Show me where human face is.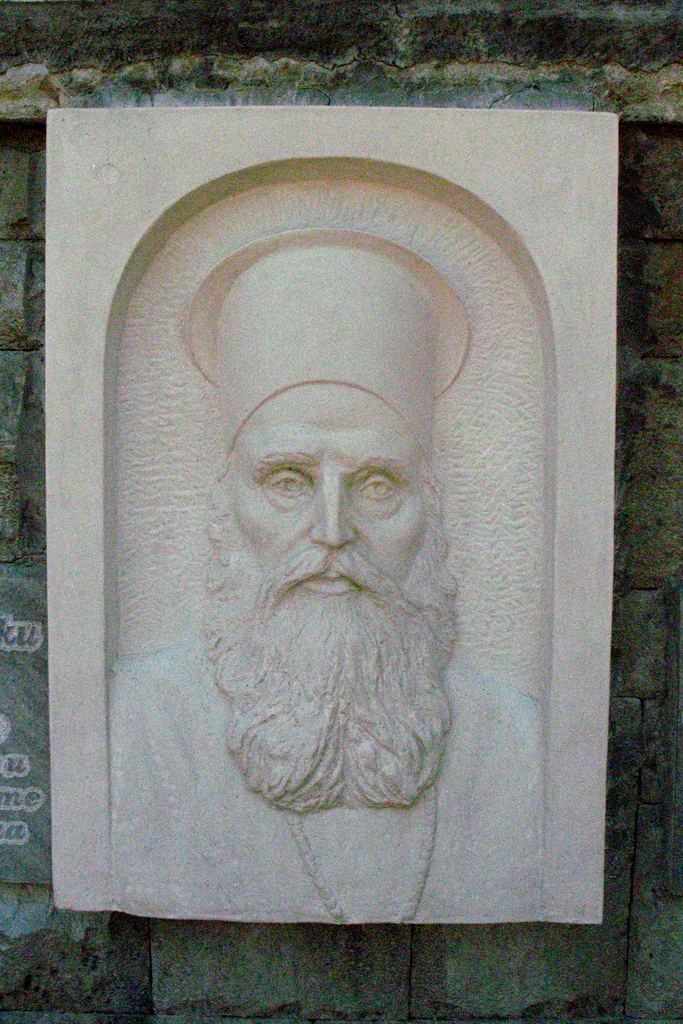
human face is at 184:374:471:811.
